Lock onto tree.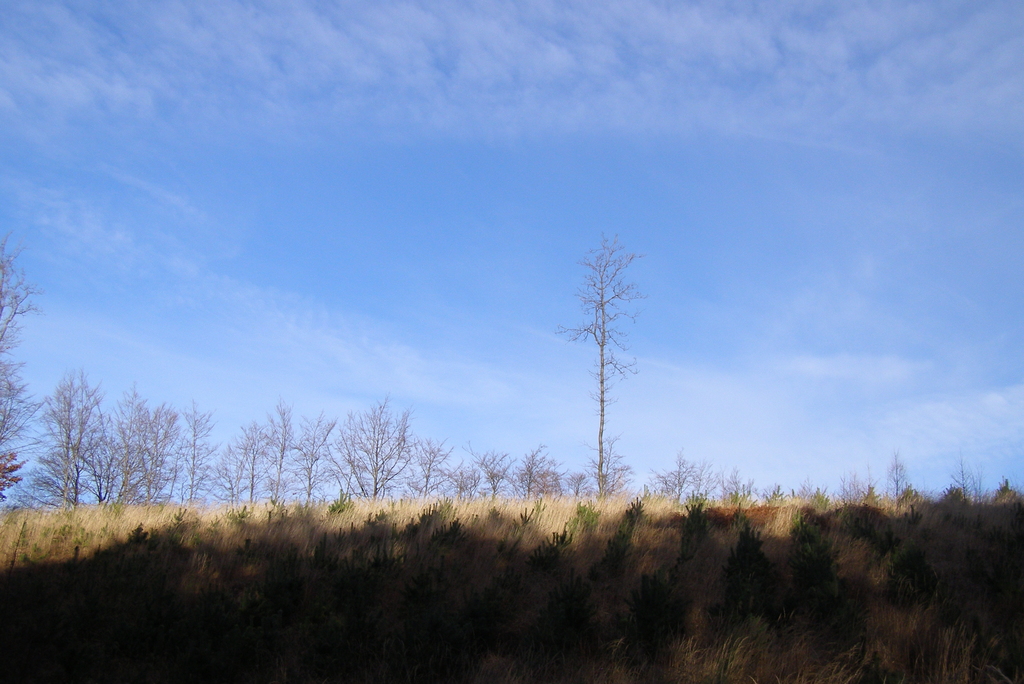
Locked: bbox=(556, 222, 649, 489).
